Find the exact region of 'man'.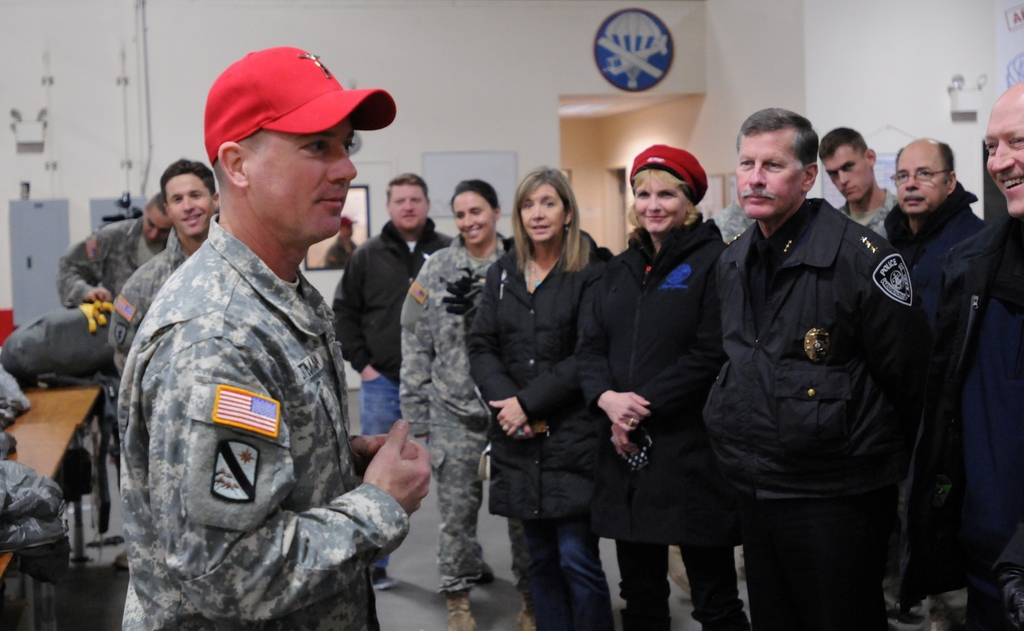
Exact region: rect(706, 105, 922, 630).
